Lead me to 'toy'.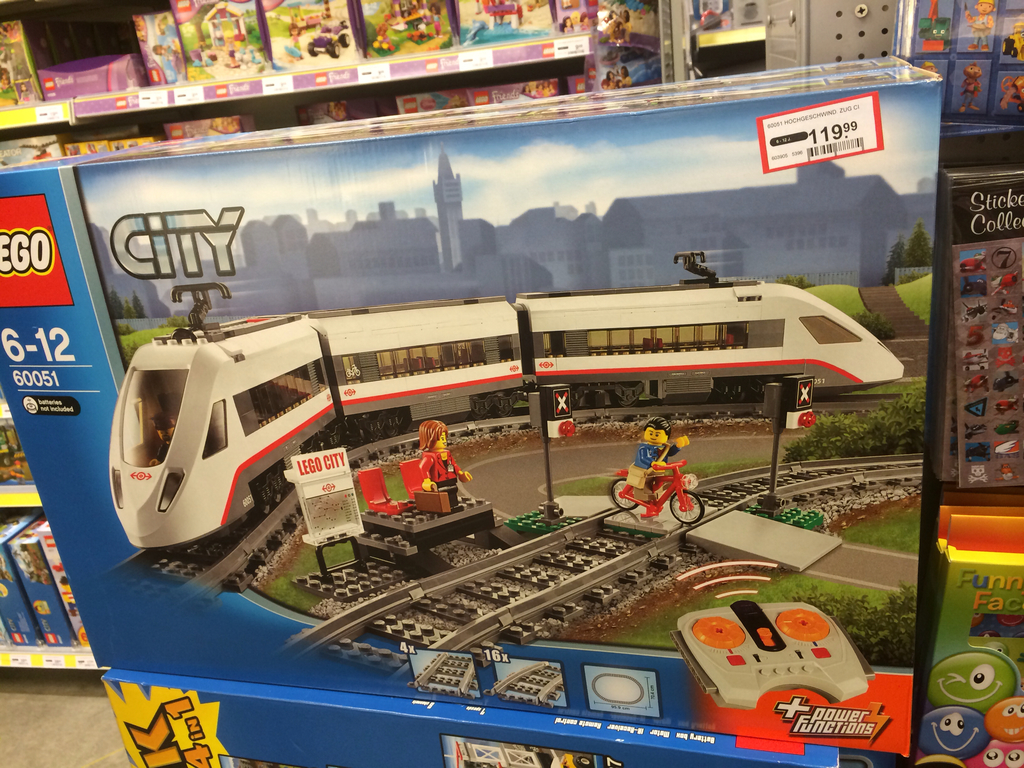
Lead to 907:0:956:65.
